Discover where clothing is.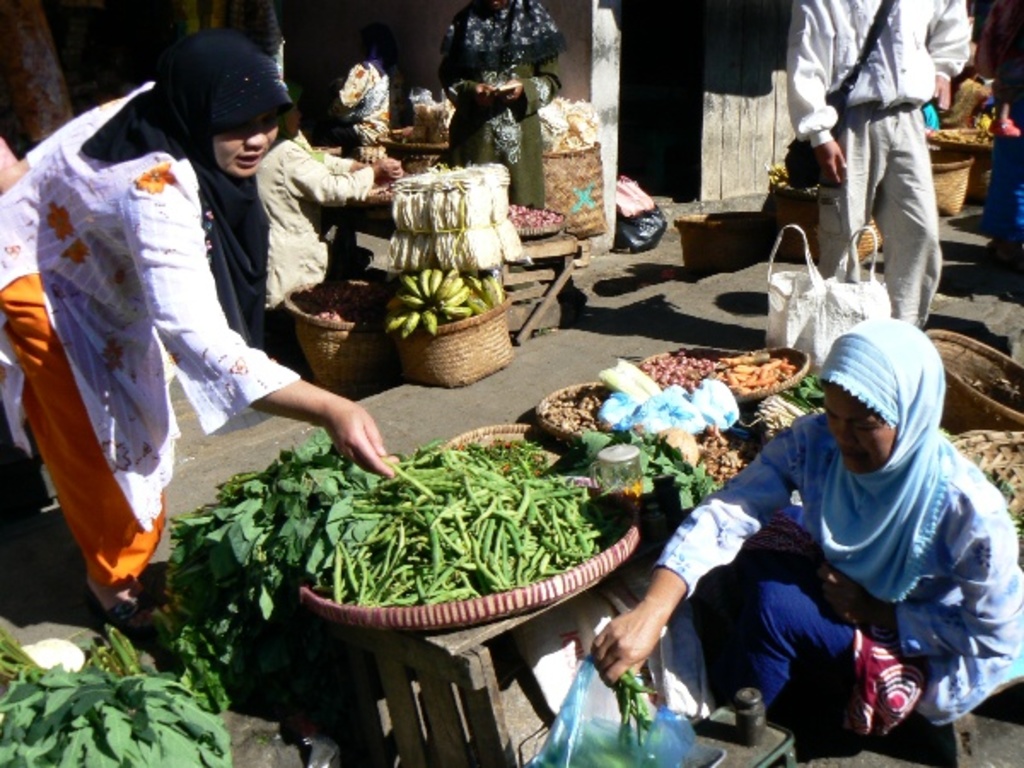
Discovered at BBox(439, 0, 570, 215).
